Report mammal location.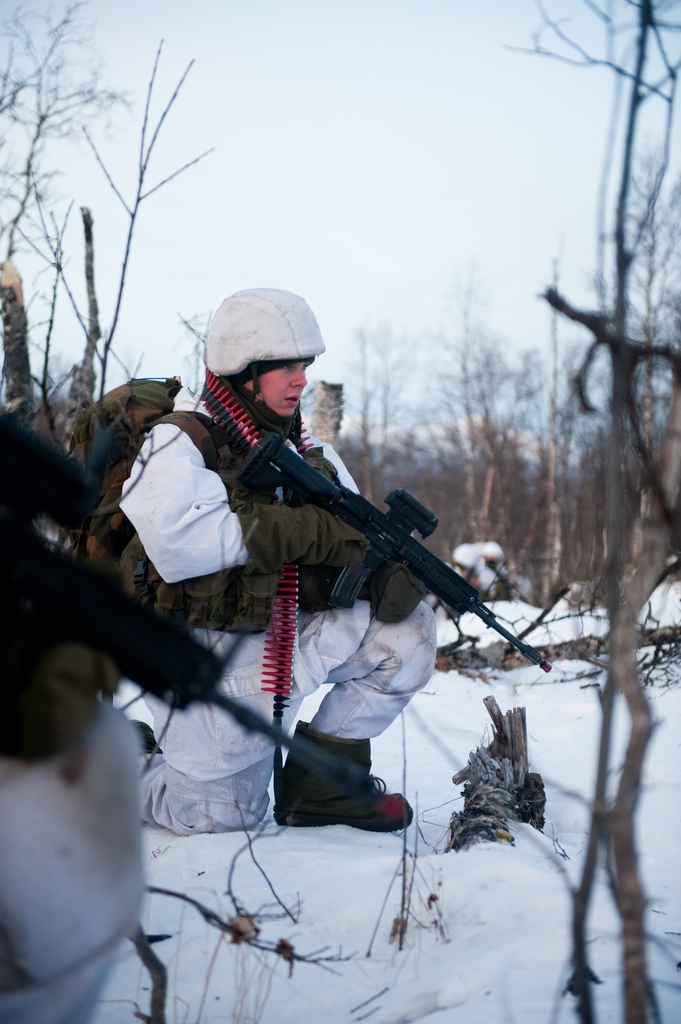
Report: crop(0, 404, 154, 1023).
